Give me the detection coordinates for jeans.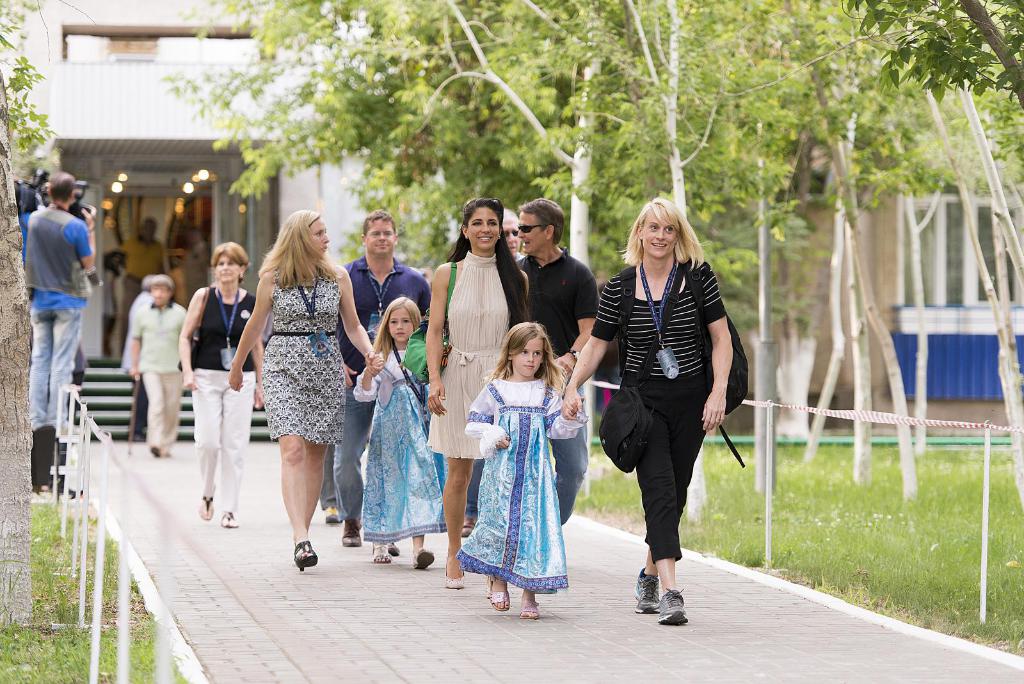
(553,387,586,521).
